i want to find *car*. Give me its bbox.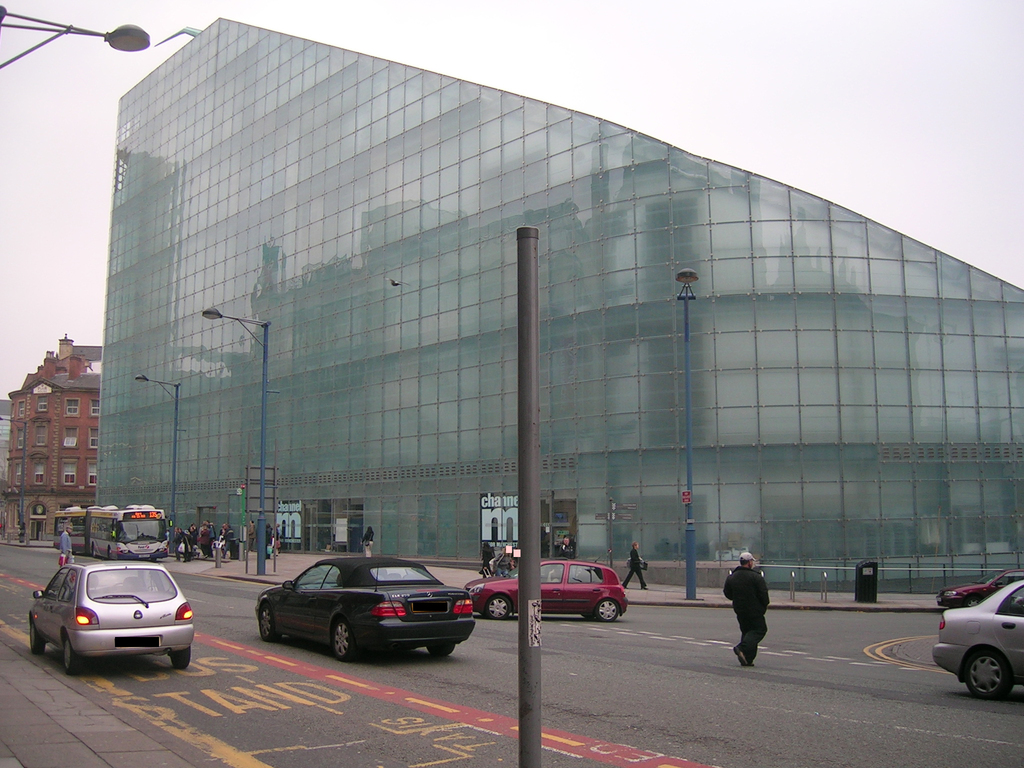
(940,568,1023,606).
